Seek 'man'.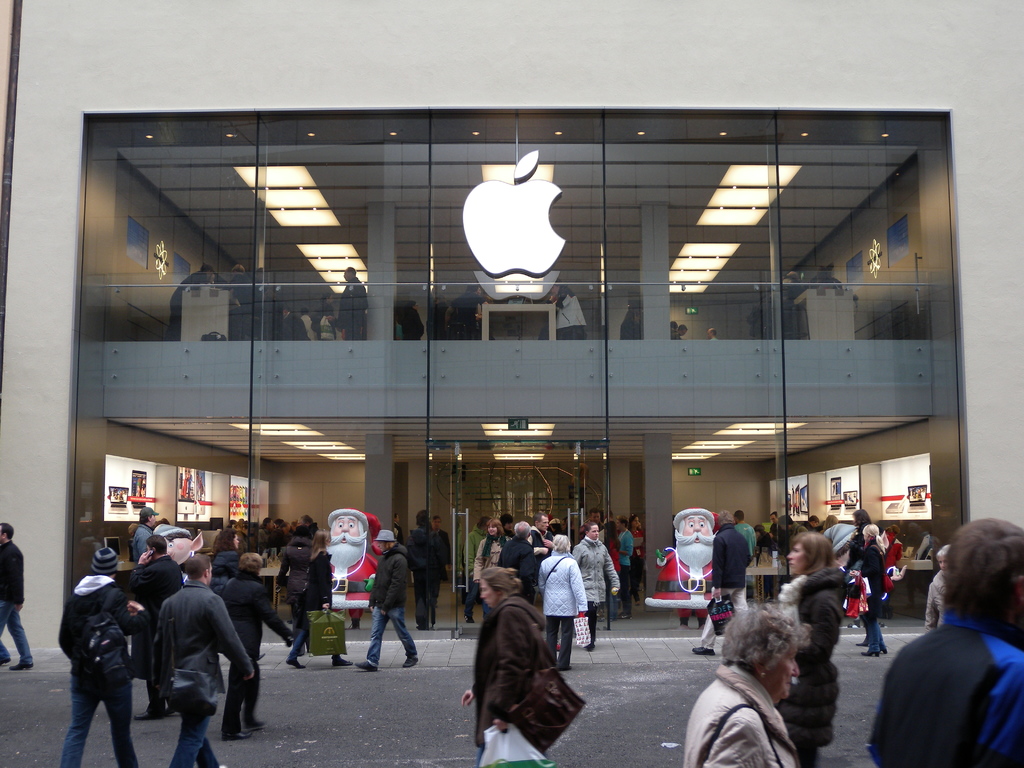
box=[130, 507, 160, 565].
